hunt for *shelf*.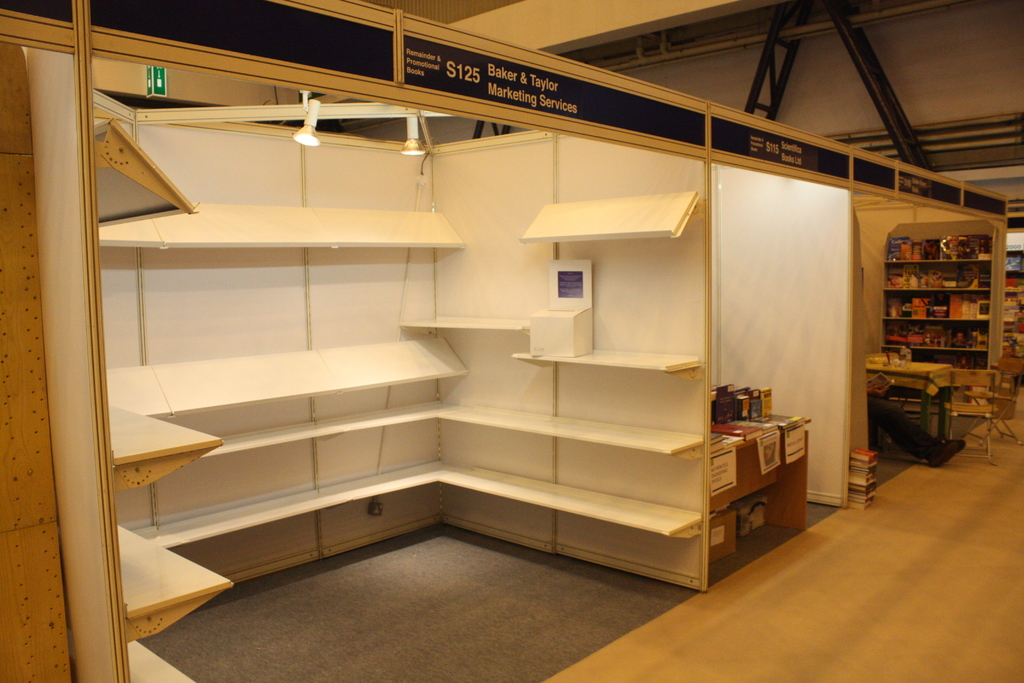
Hunted down at (x1=195, y1=396, x2=439, y2=462).
